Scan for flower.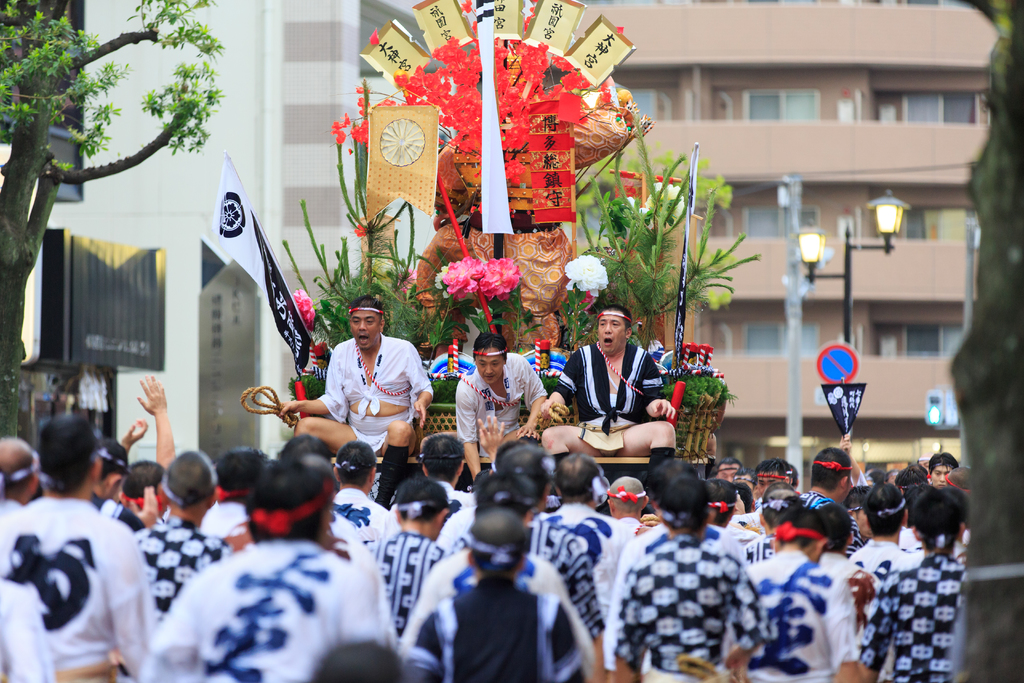
Scan result: (639, 174, 687, 238).
